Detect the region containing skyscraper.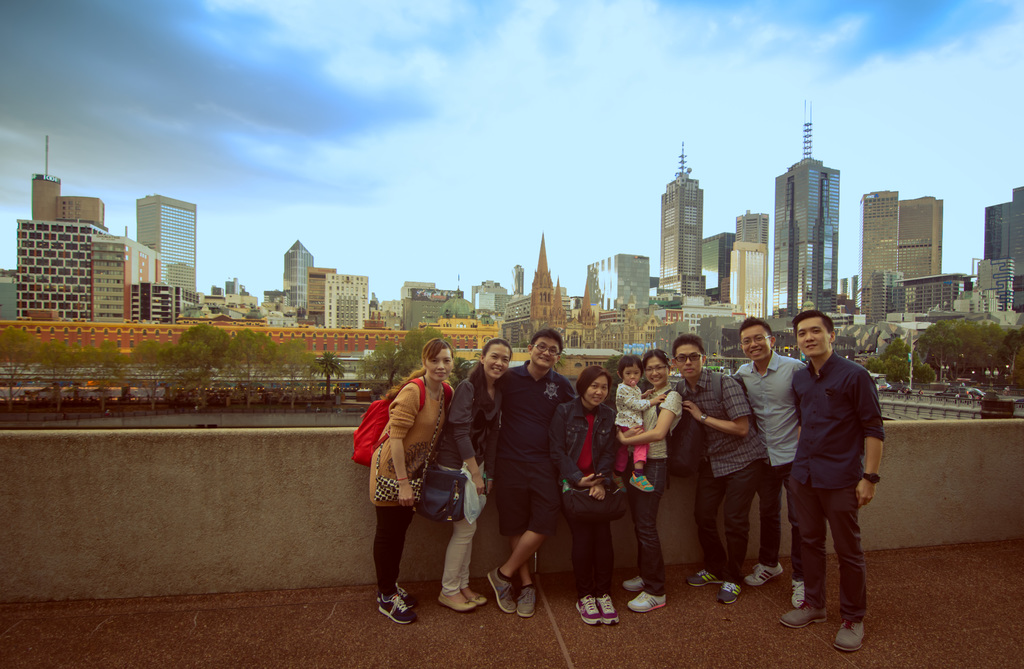
(134, 196, 198, 303).
